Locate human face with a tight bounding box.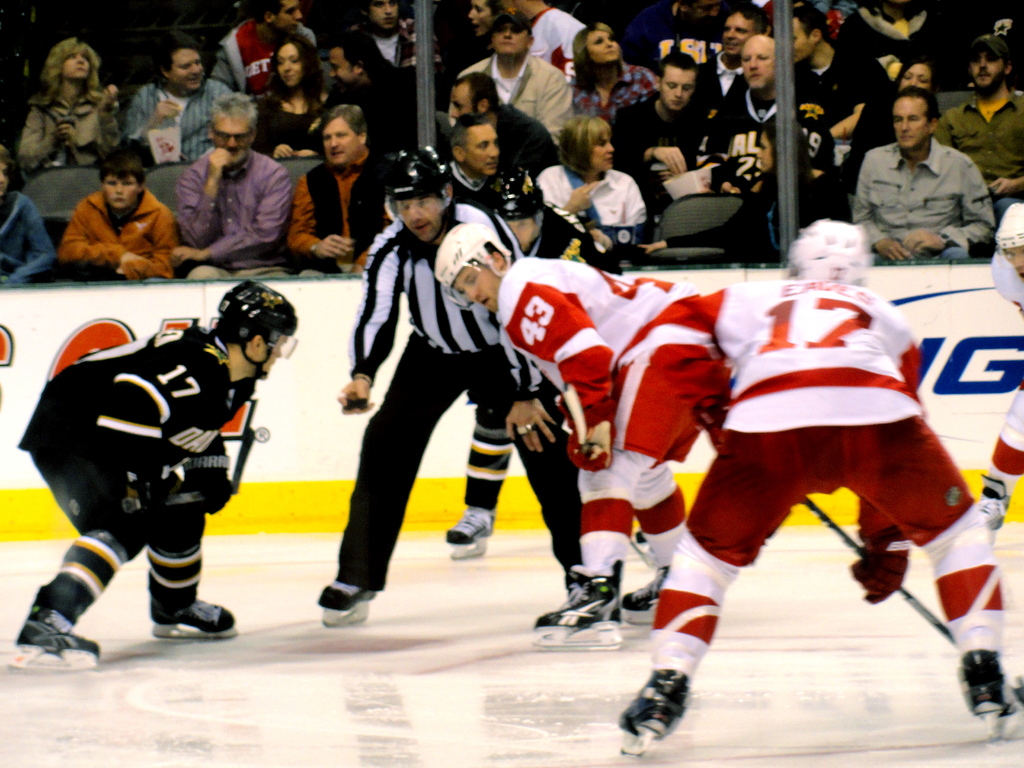
<box>0,160,10,196</box>.
